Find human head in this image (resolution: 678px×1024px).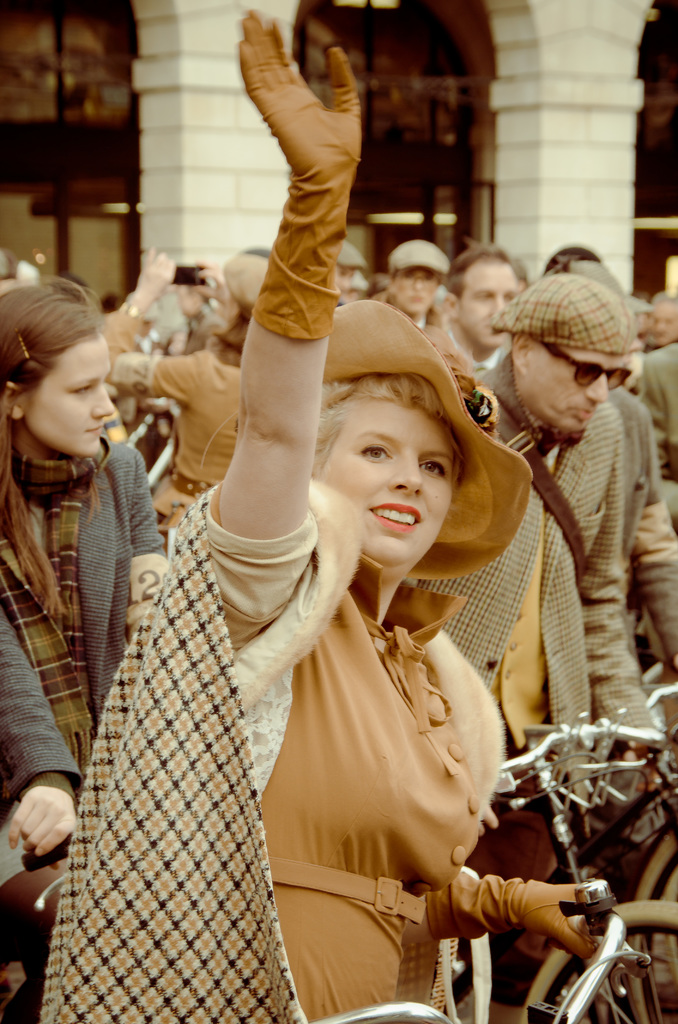
[x1=547, y1=244, x2=600, y2=275].
